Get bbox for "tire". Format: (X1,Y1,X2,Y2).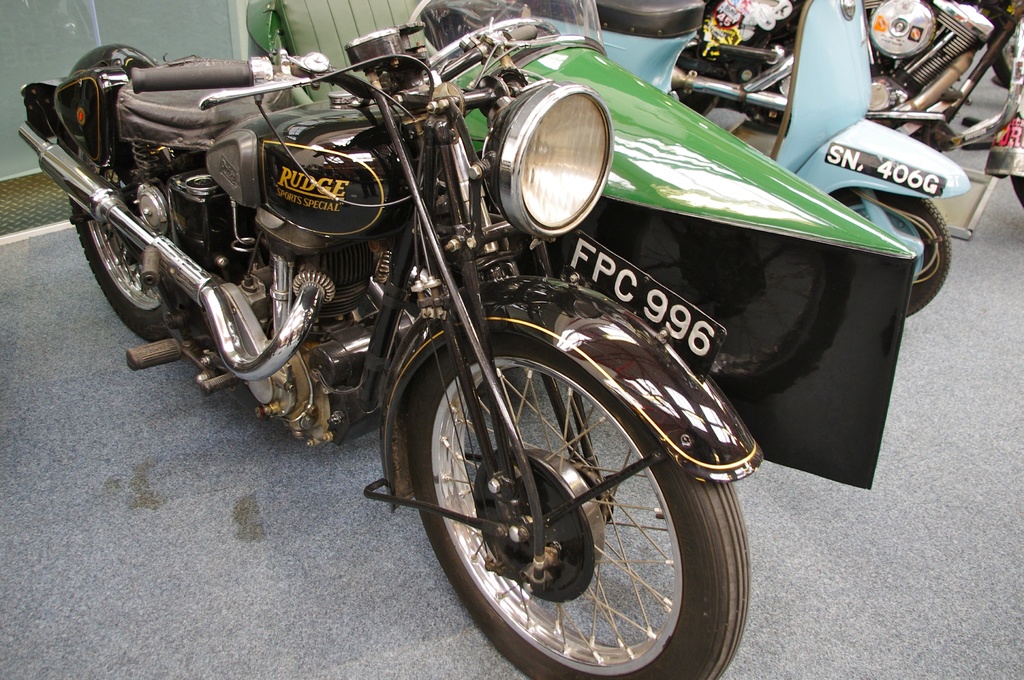
(1007,174,1023,207).
